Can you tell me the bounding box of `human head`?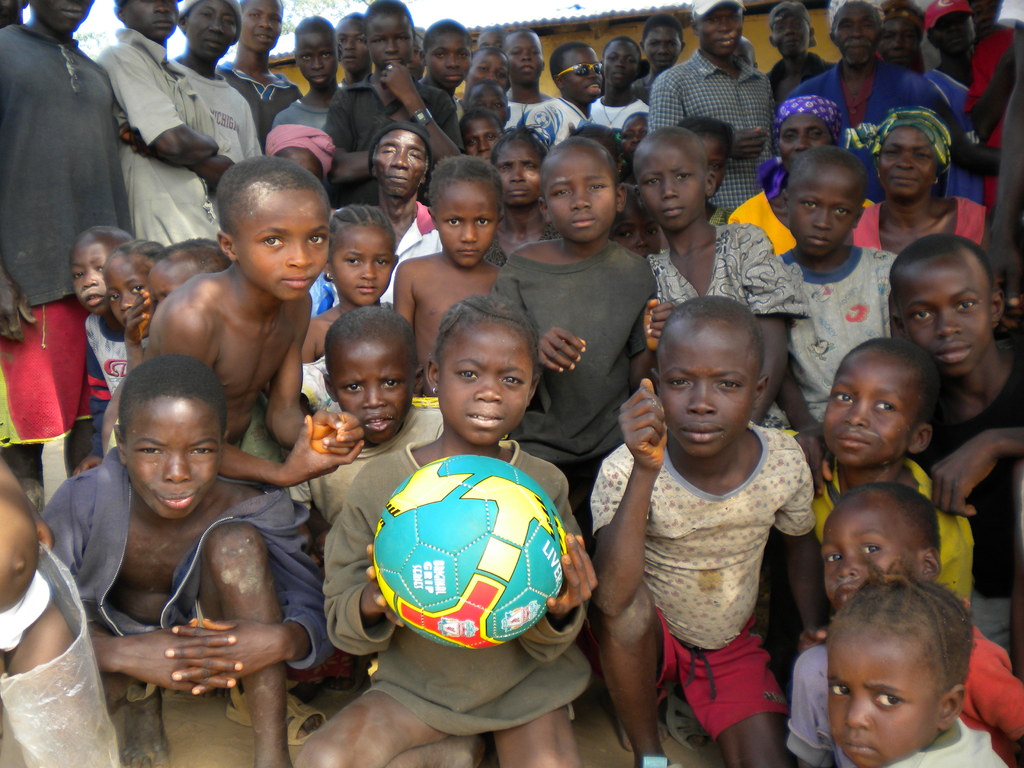
(x1=210, y1=156, x2=332, y2=307).
